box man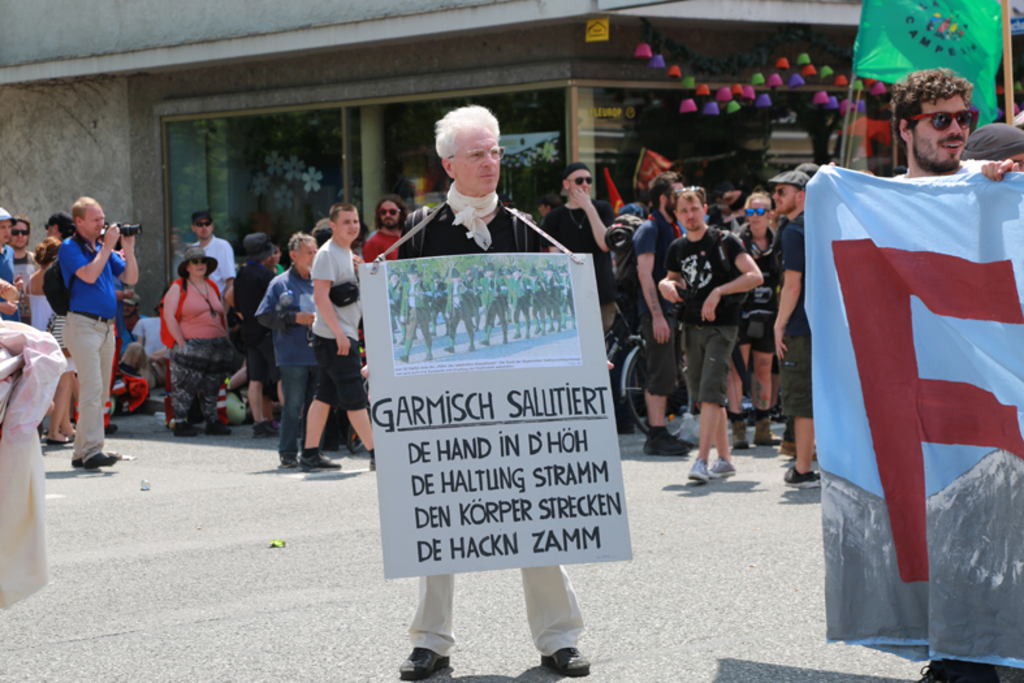
BBox(540, 161, 619, 333)
